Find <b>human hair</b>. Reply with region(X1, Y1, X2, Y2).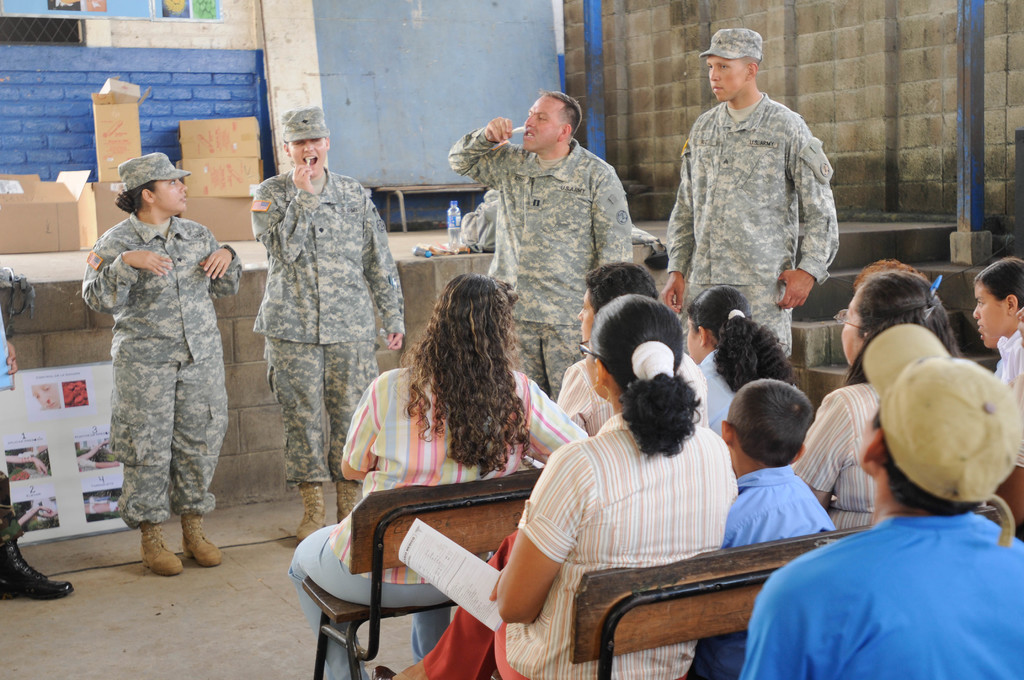
region(400, 261, 534, 474).
